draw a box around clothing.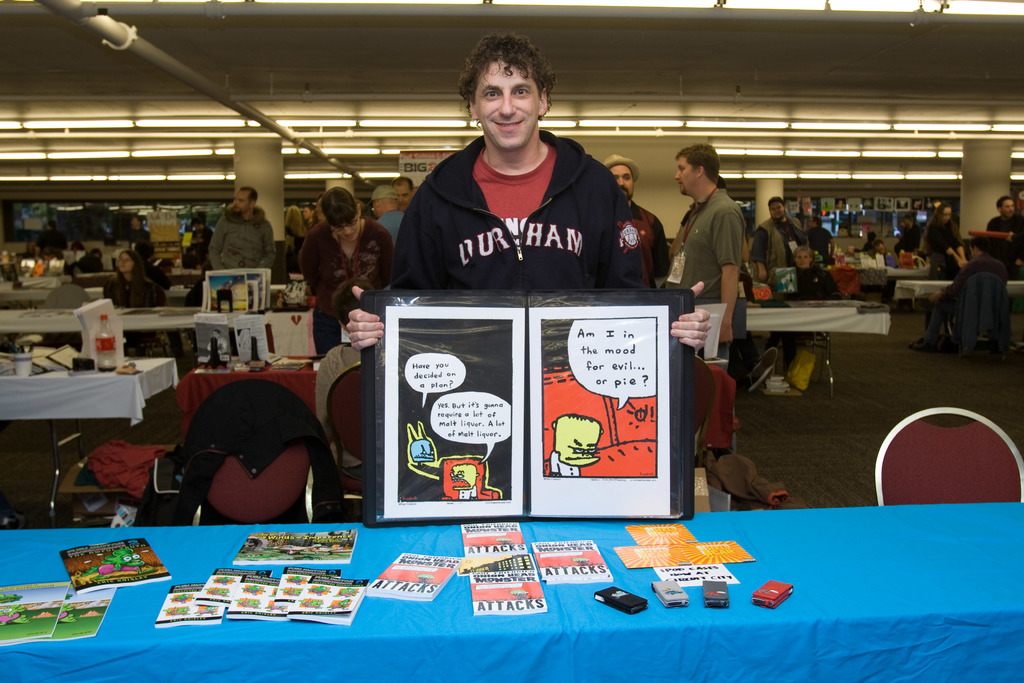
[left=386, top=113, right=659, bottom=308].
